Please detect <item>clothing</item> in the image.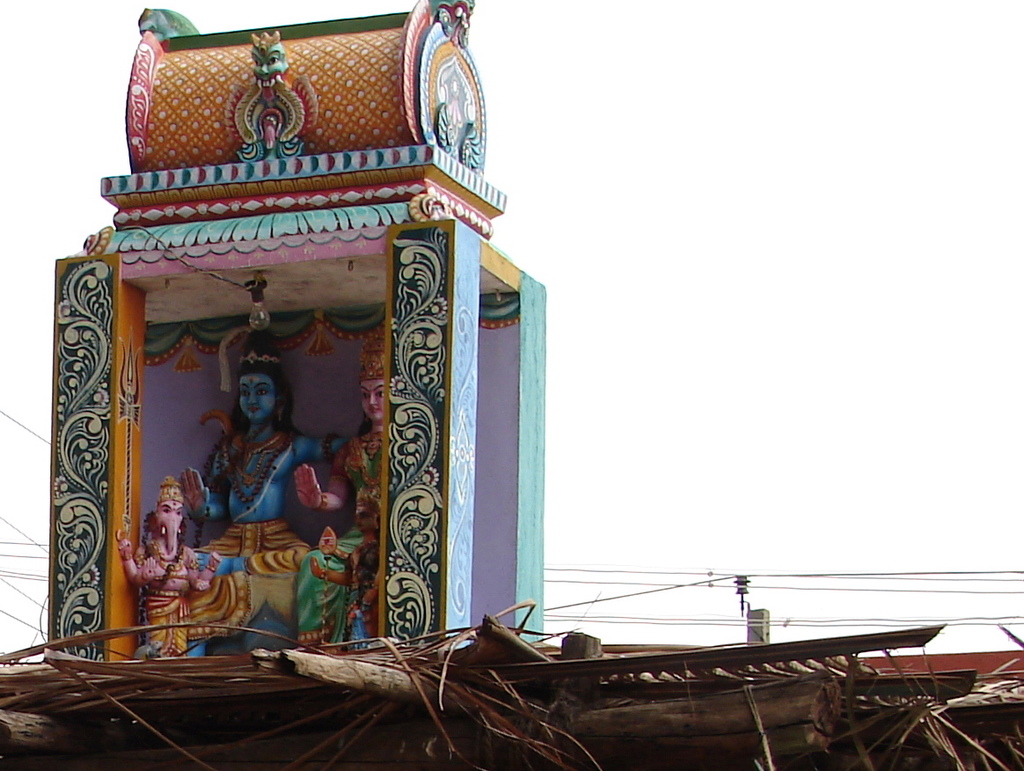
locate(145, 595, 193, 657).
